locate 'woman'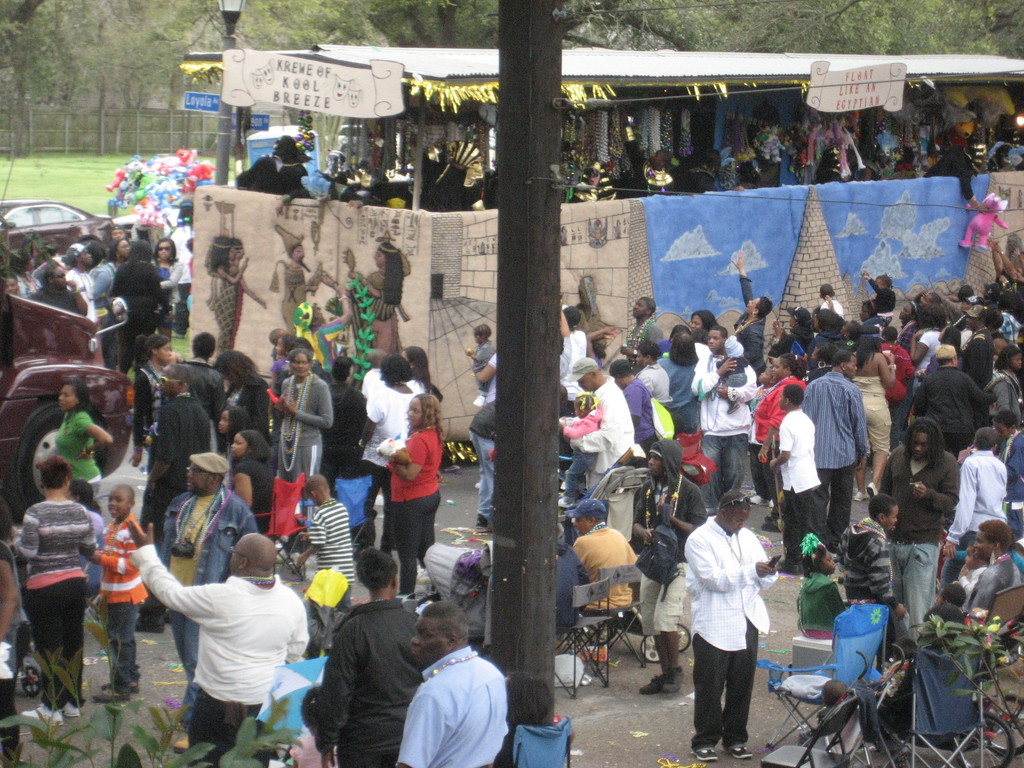
l=295, t=282, r=358, b=369
